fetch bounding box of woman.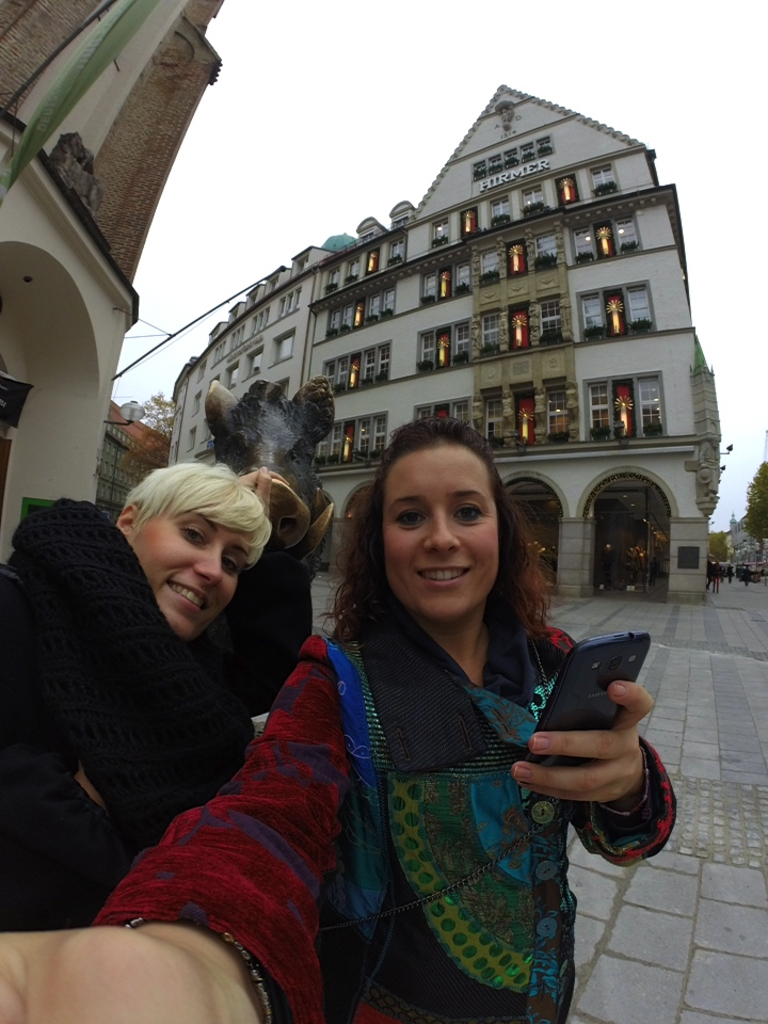
Bbox: (x1=710, y1=562, x2=720, y2=592).
